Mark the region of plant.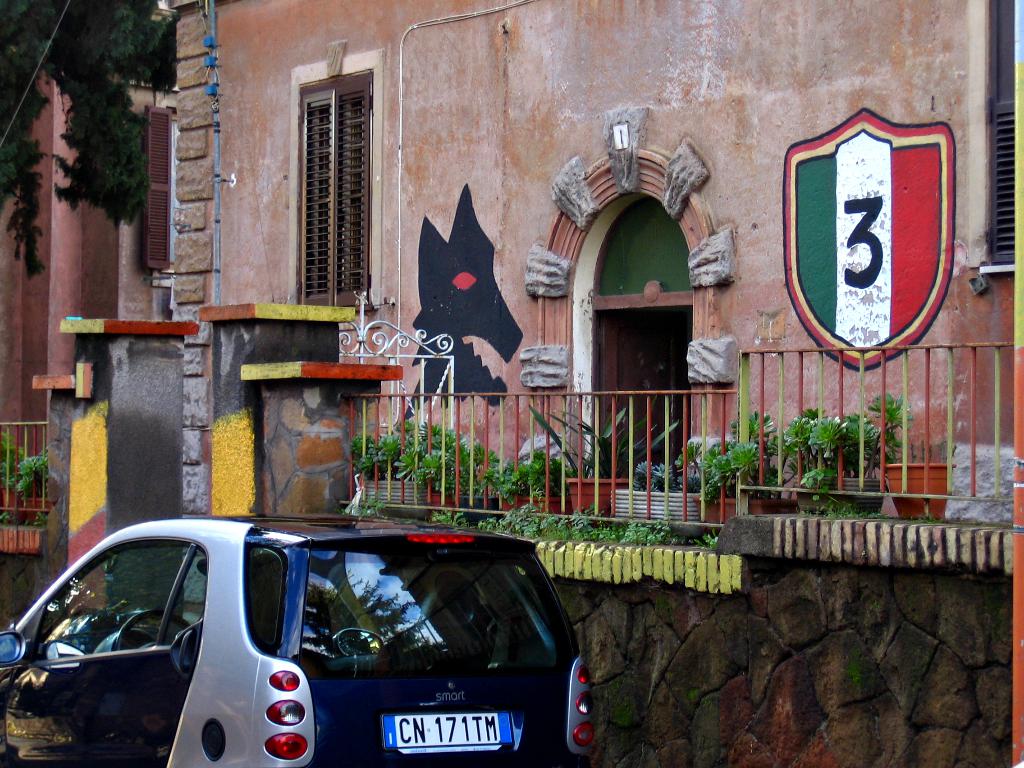
Region: detection(431, 502, 473, 525).
